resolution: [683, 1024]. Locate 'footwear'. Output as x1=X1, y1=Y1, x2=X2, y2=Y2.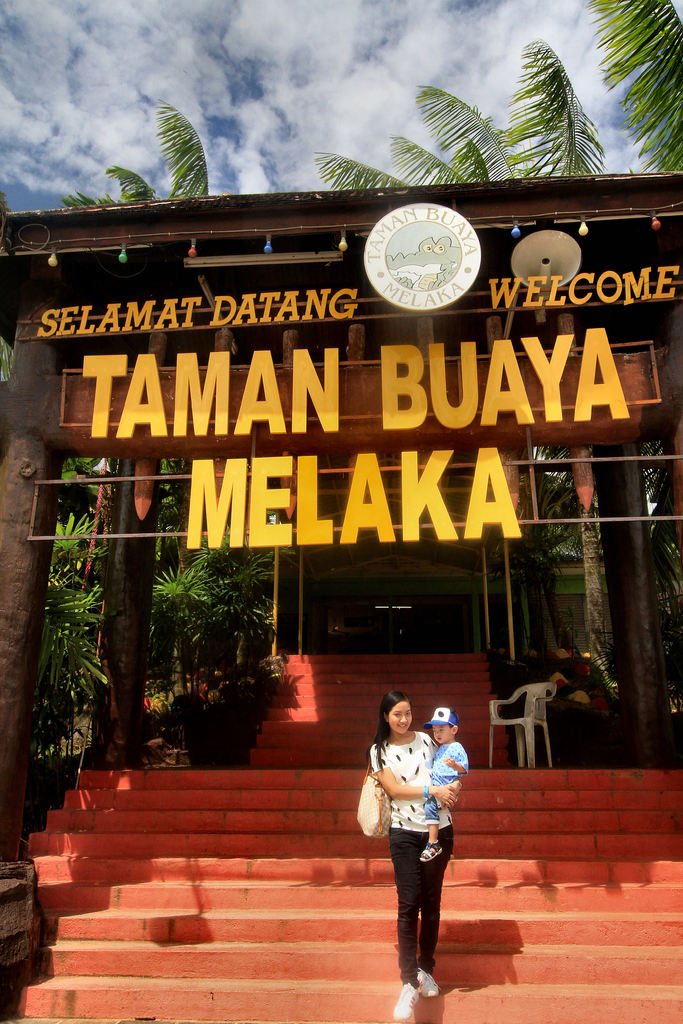
x1=409, y1=965, x2=445, y2=1000.
